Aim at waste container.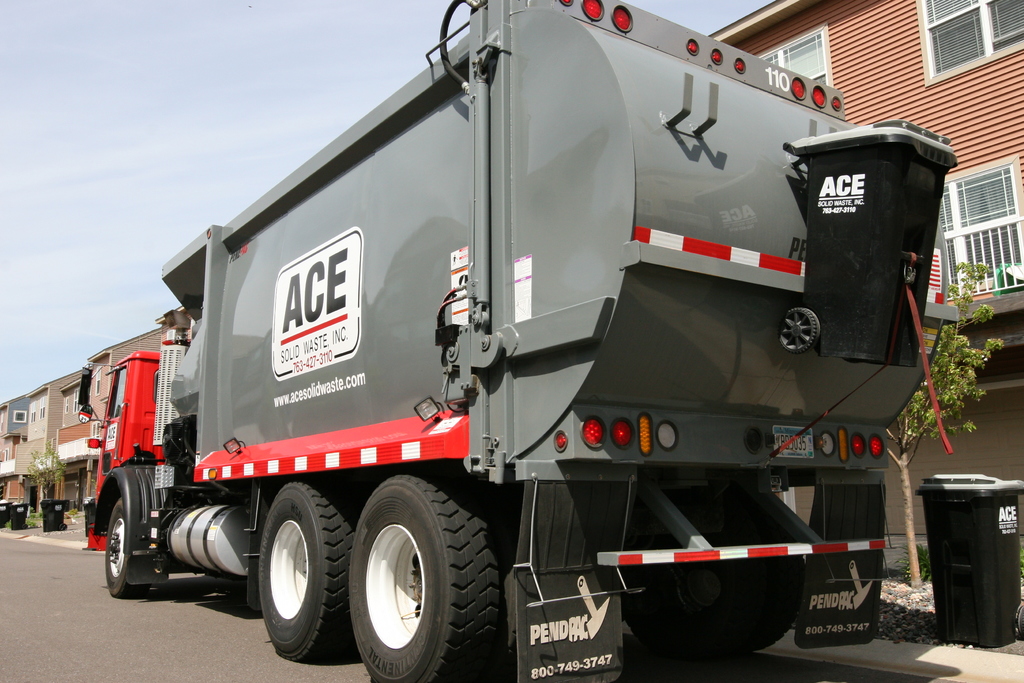
Aimed at locate(0, 493, 8, 528).
